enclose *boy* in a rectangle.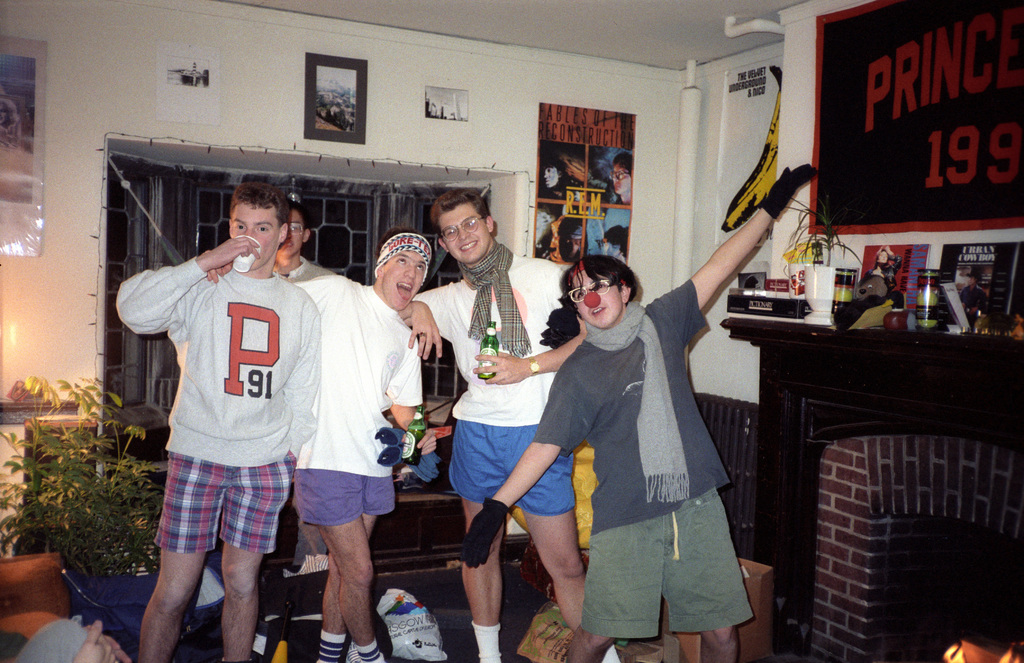
x1=461 y1=165 x2=823 y2=662.
